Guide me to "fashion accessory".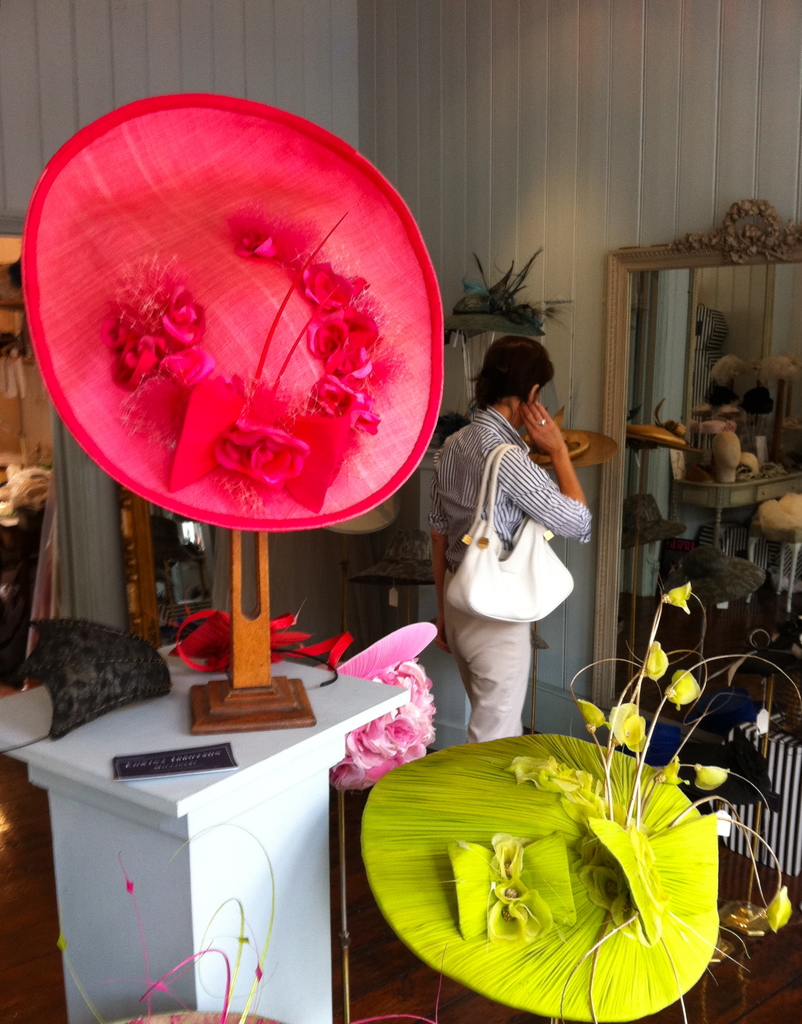
Guidance: 536,420,548,432.
